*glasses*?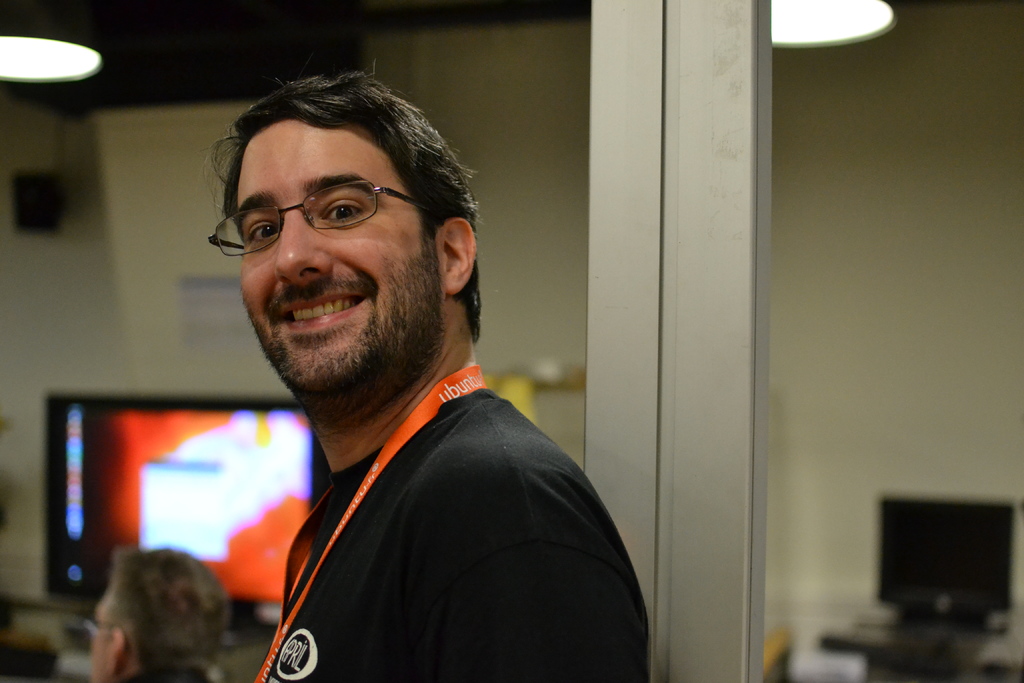
205,170,431,254
